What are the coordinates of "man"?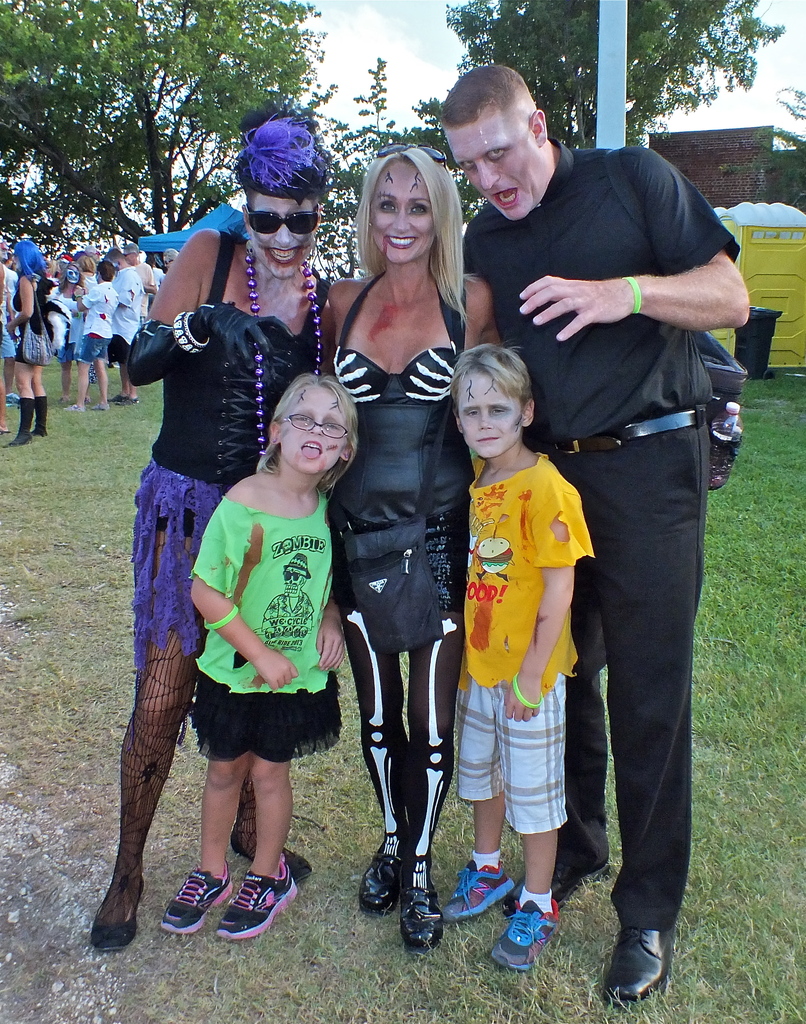
bbox(436, 64, 753, 1004).
